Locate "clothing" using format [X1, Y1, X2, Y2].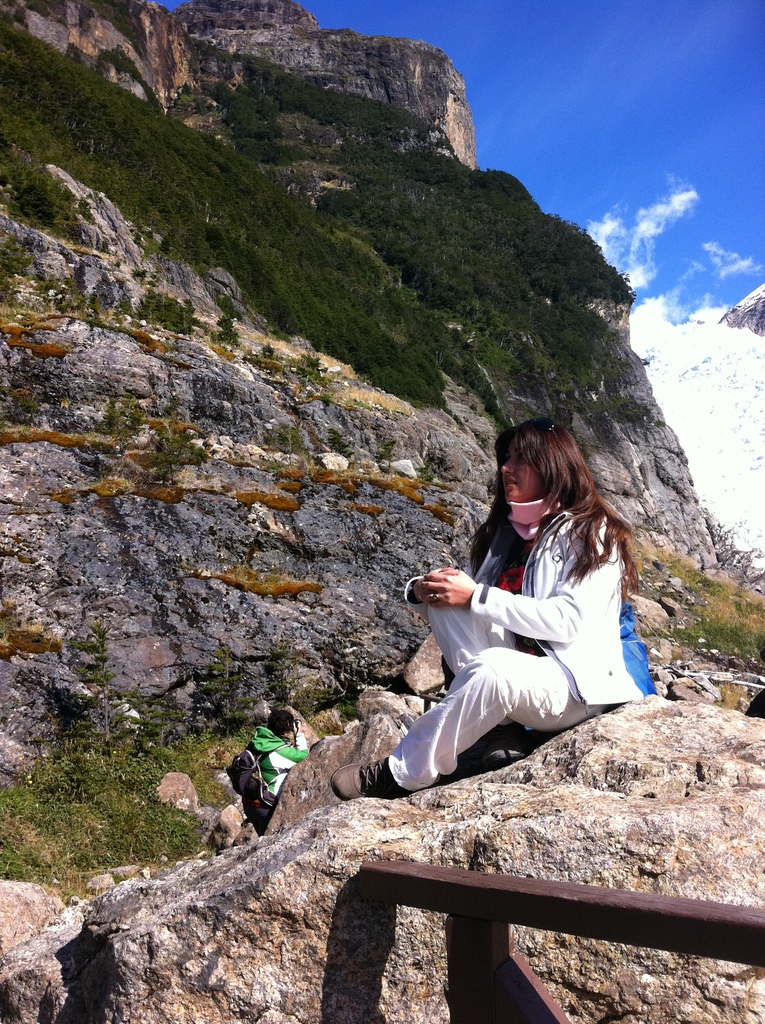
[238, 726, 309, 836].
